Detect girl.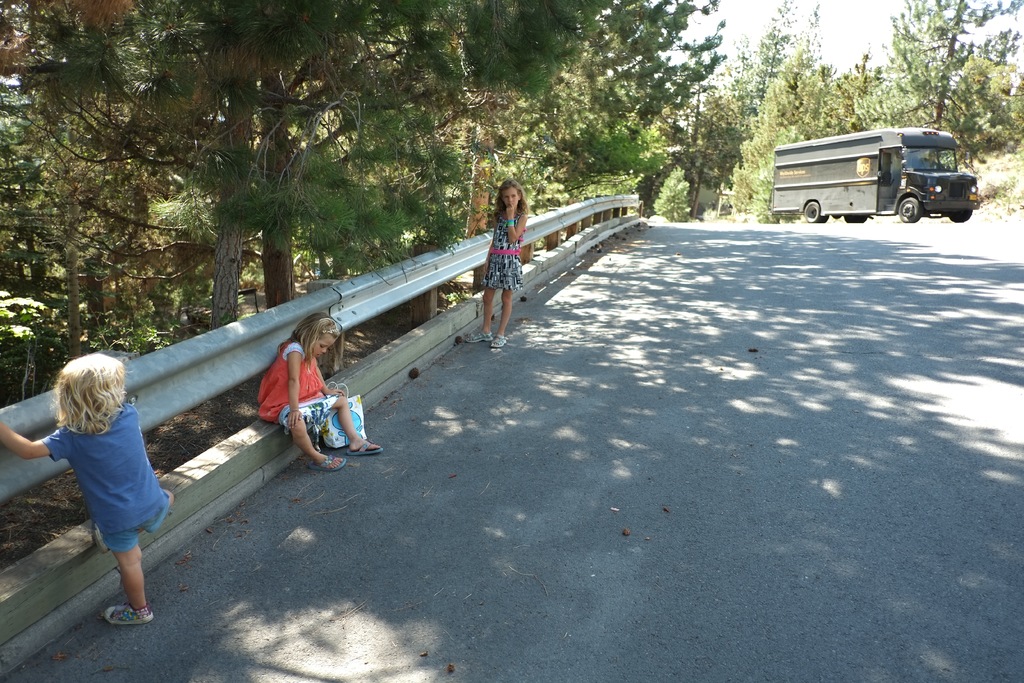
Detected at box(454, 175, 529, 353).
